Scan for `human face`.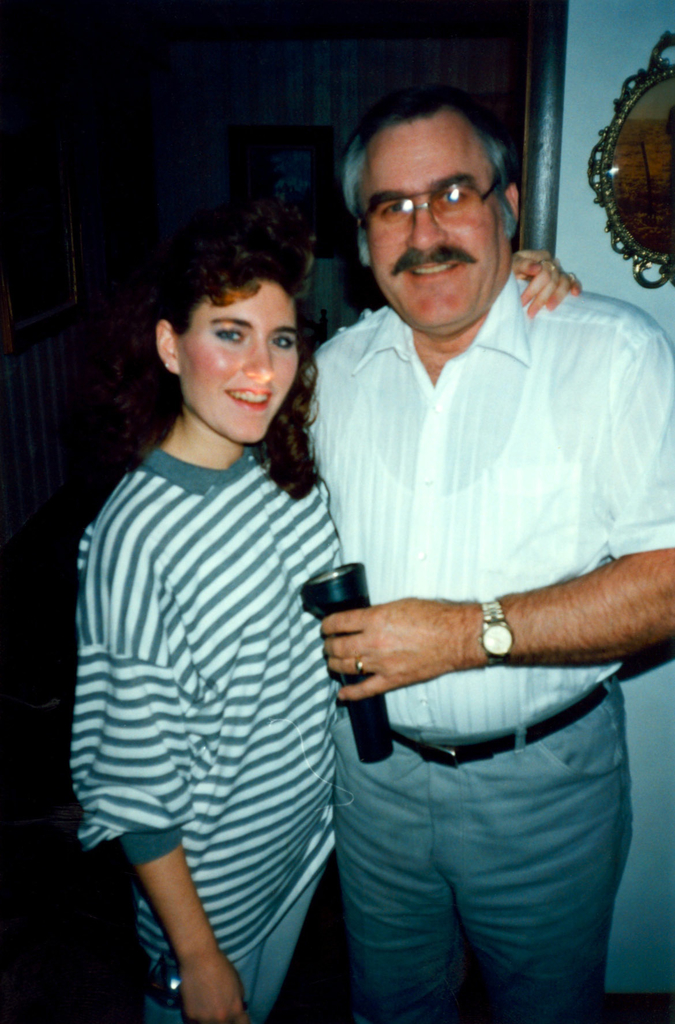
Scan result: (x1=363, y1=112, x2=508, y2=326).
